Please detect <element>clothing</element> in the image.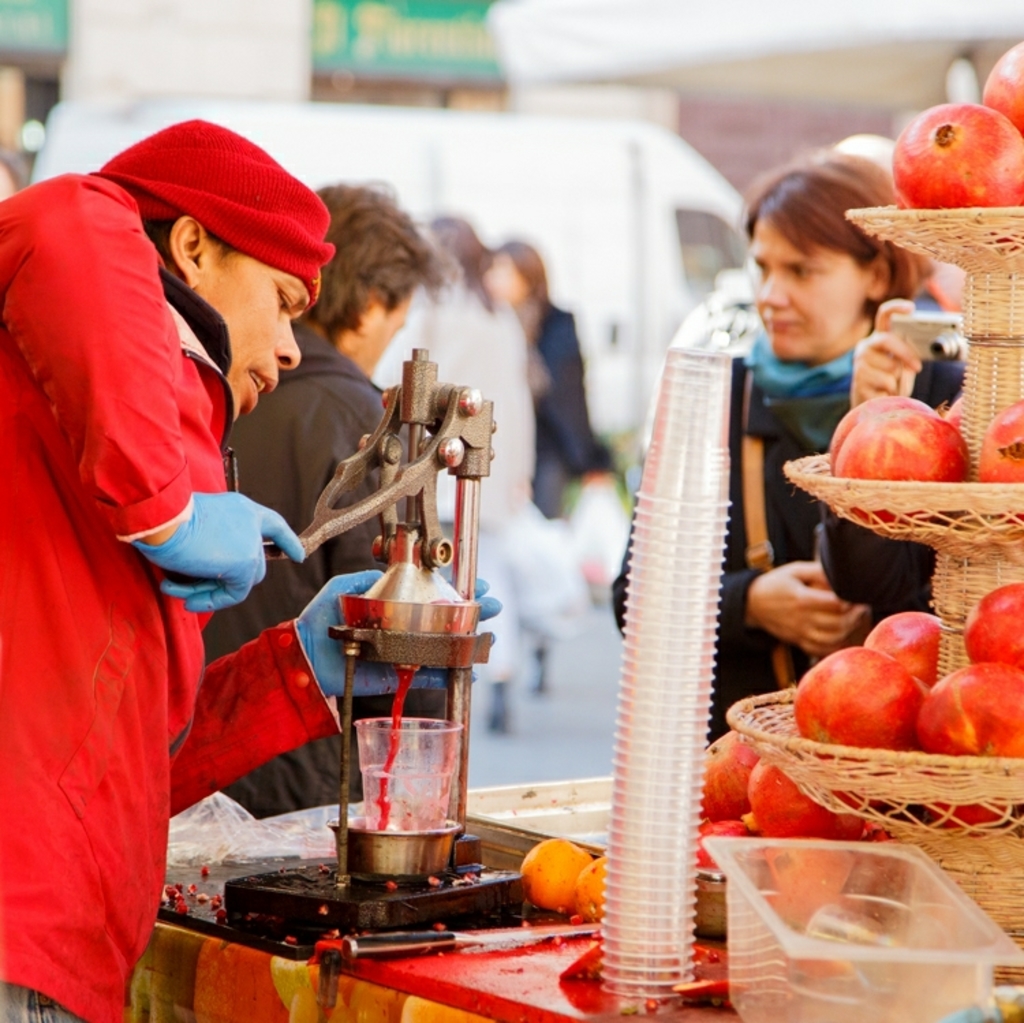
[x1=205, y1=335, x2=400, y2=804].
